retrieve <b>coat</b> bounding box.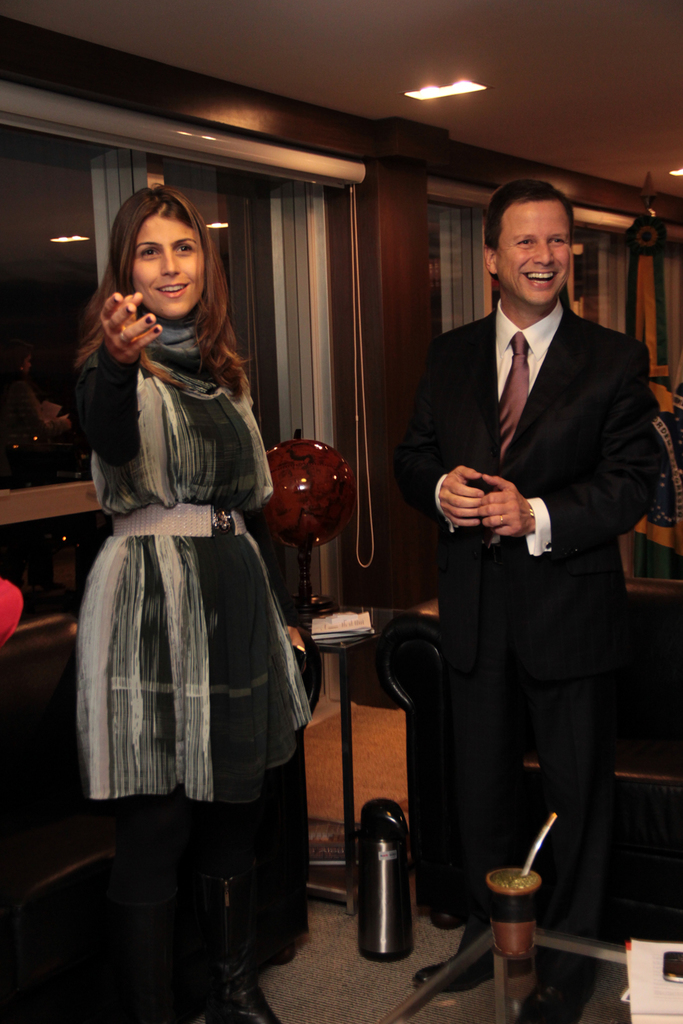
Bounding box: <region>392, 304, 680, 733</region>.
